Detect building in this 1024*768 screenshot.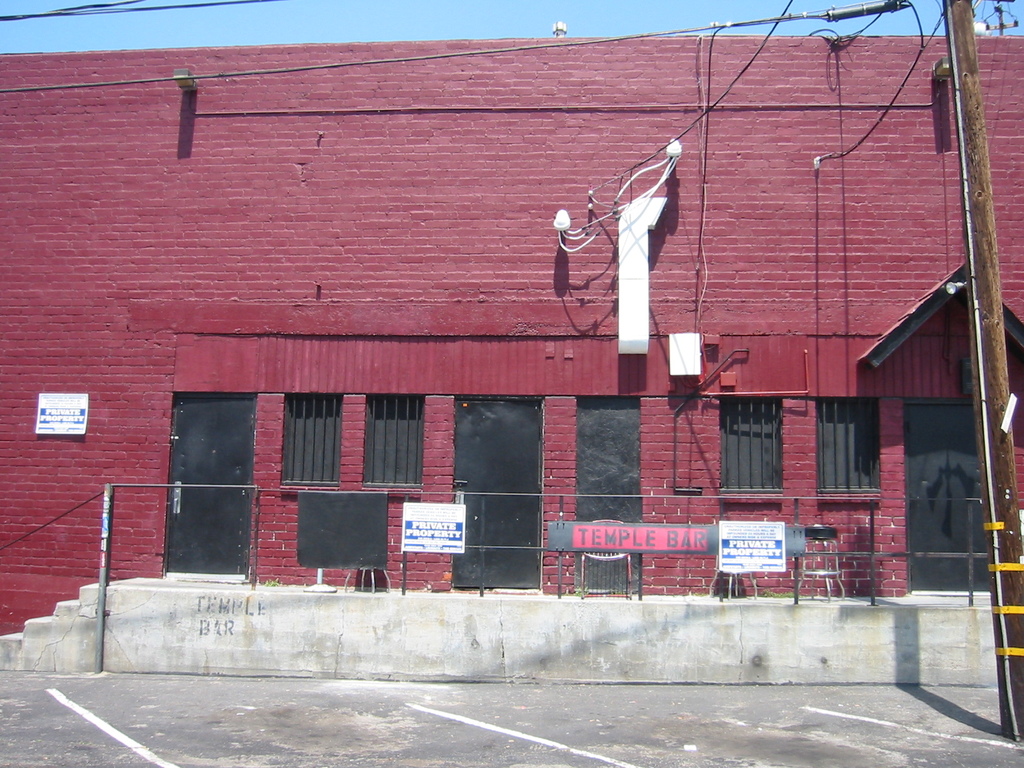
Detection: box=[0, 35, 1023, 683].
